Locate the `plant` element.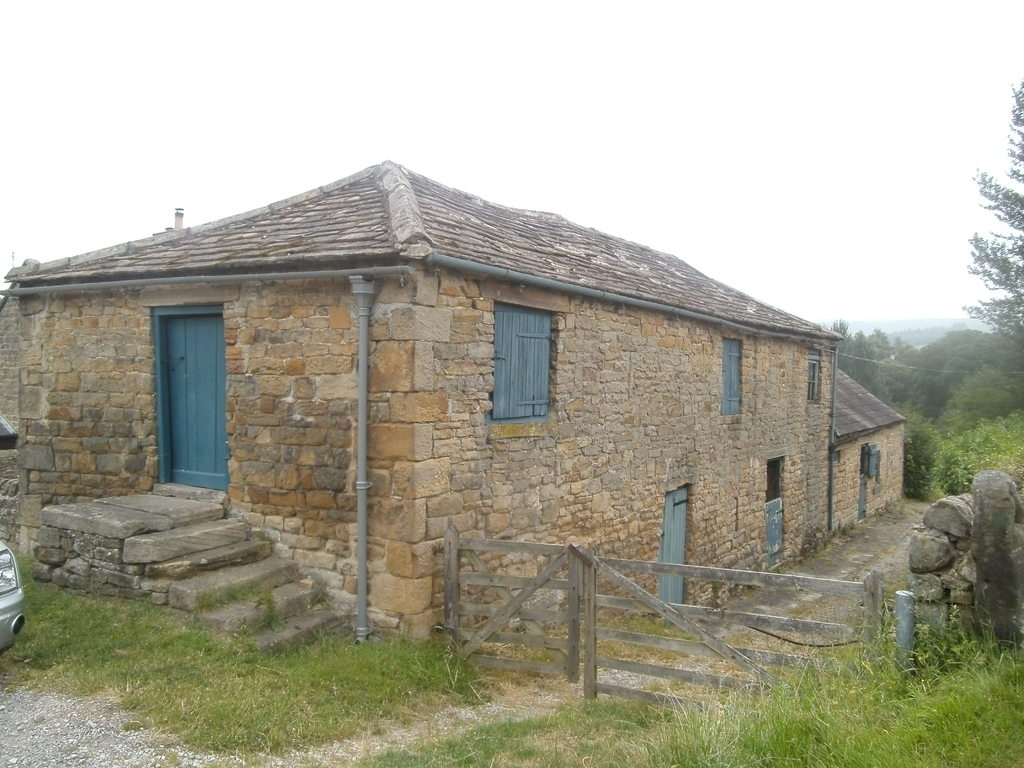
Element bbox: [355,417,1023,767].
